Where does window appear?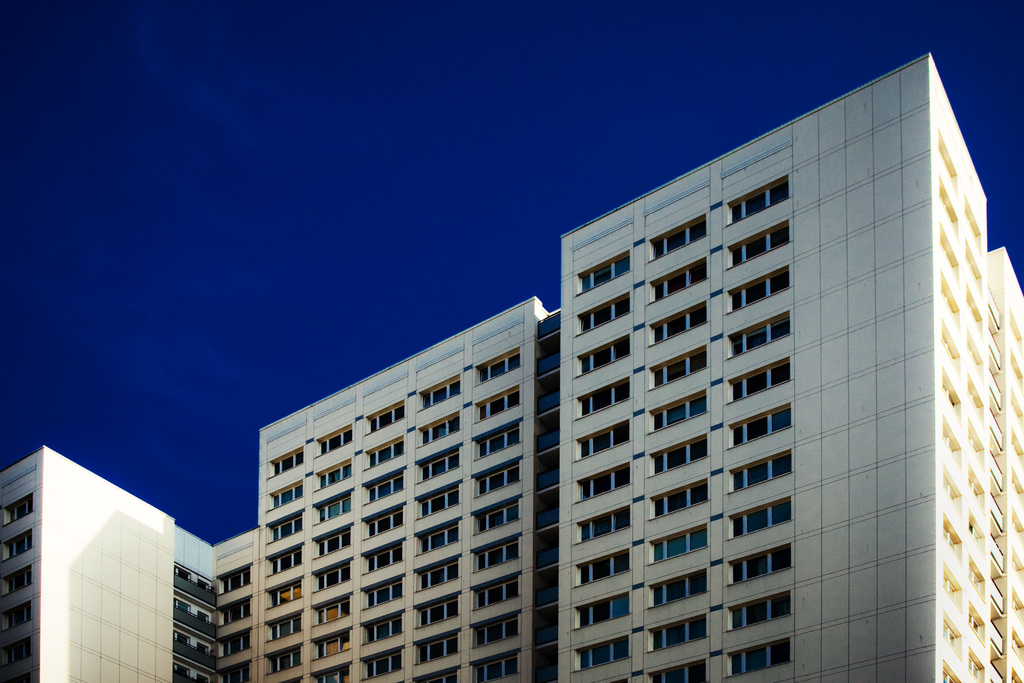
Appears at box(727, 363, 796, 397).
